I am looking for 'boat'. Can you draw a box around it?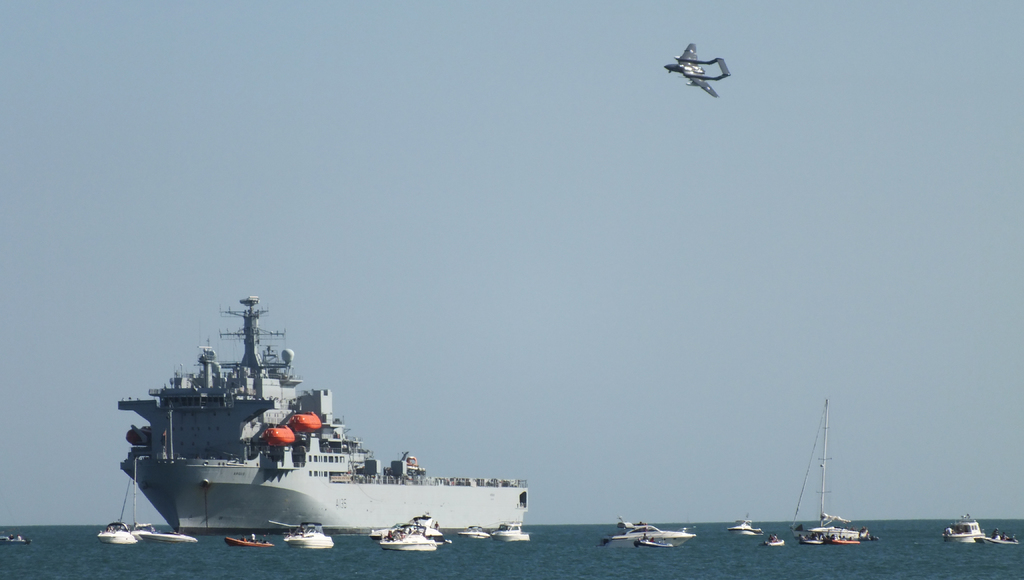
Sure, the bounding box is (370, 510, 440, 546).
